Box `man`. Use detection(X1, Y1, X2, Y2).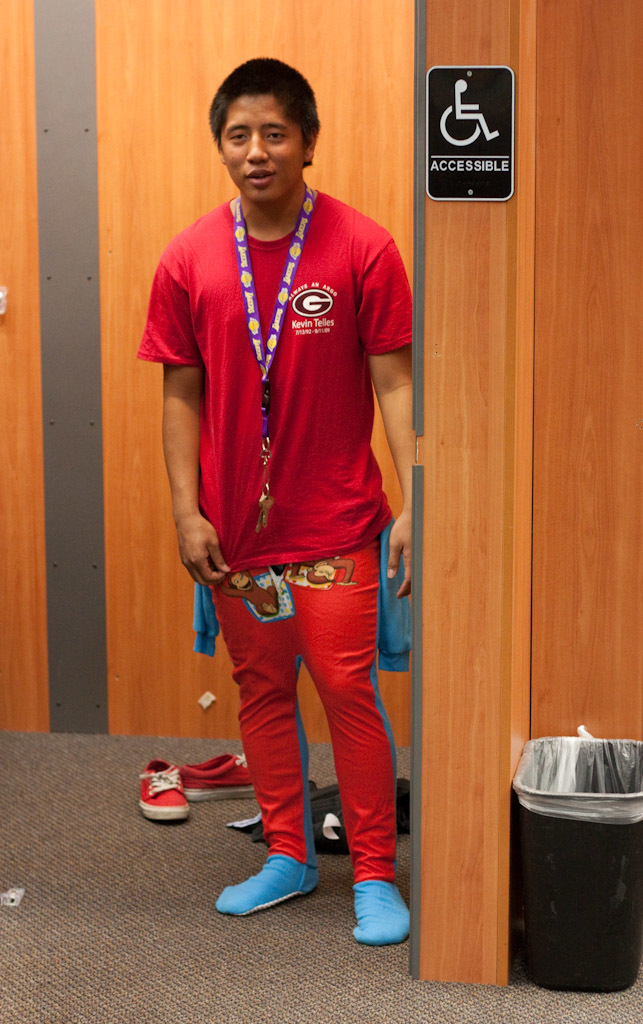
detection(122, 45, 437, 972).
